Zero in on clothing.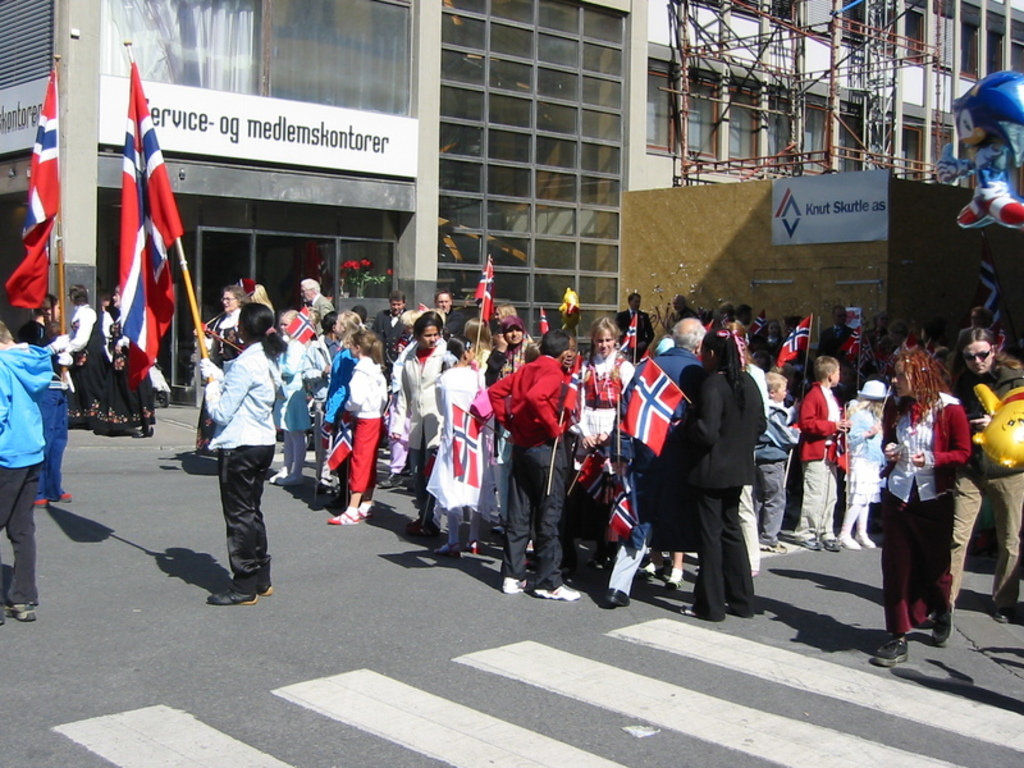
Zeroed in: {"x1": 433, "y1": 307, "x2": 457, "y2": 340}.
